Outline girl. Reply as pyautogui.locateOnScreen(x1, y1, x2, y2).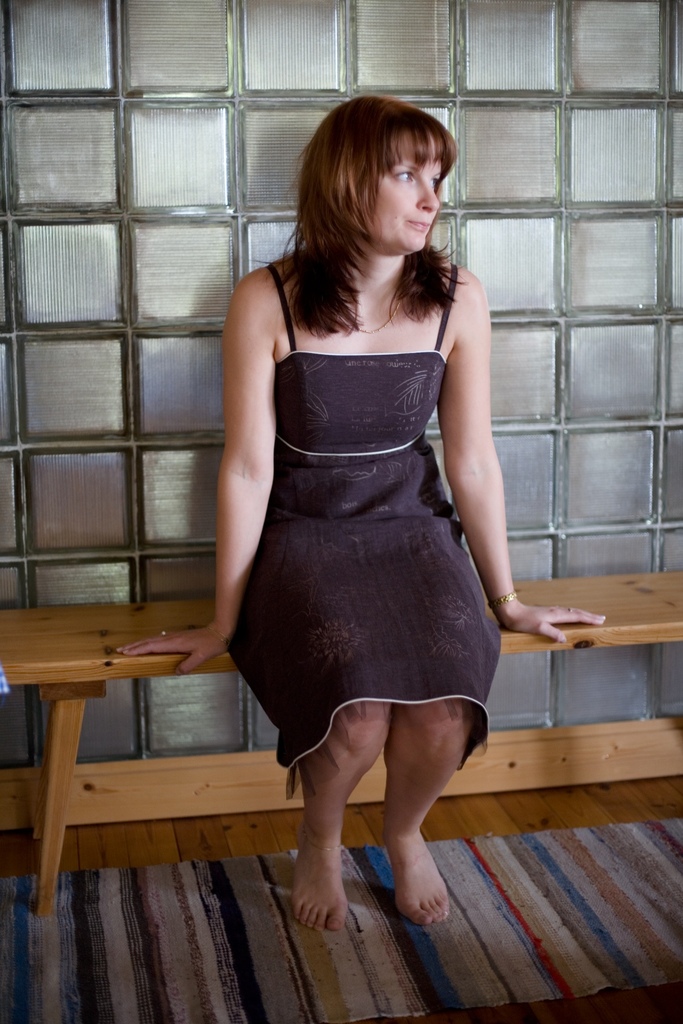
pyautogui.locateOnScreen(122, 95, 613, 924).
